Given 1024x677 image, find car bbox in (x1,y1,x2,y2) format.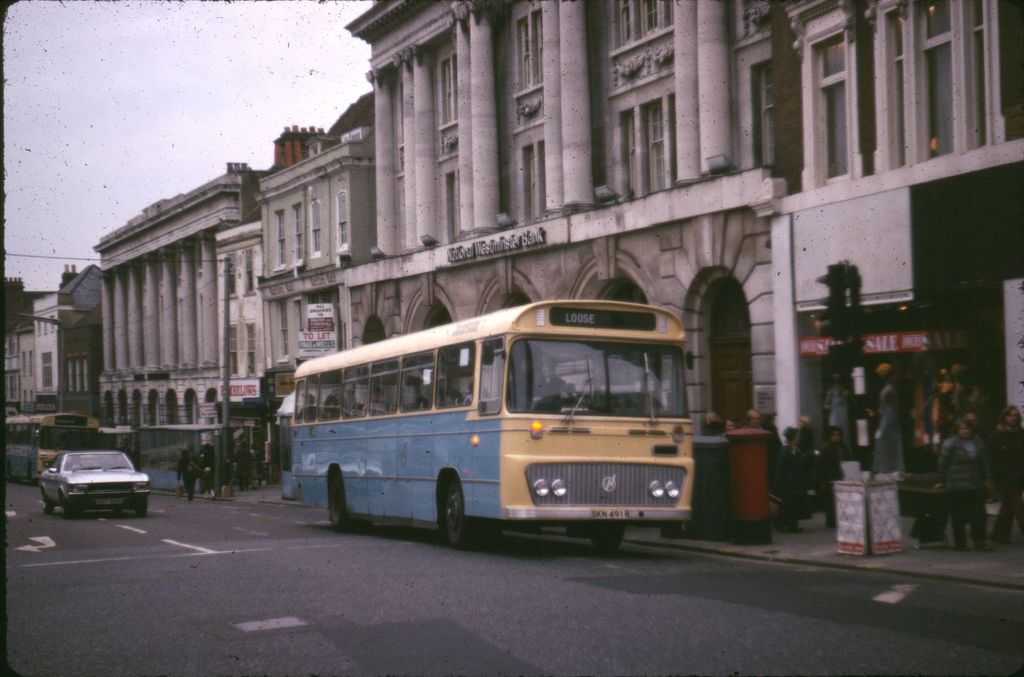
(36,448,157,517).
